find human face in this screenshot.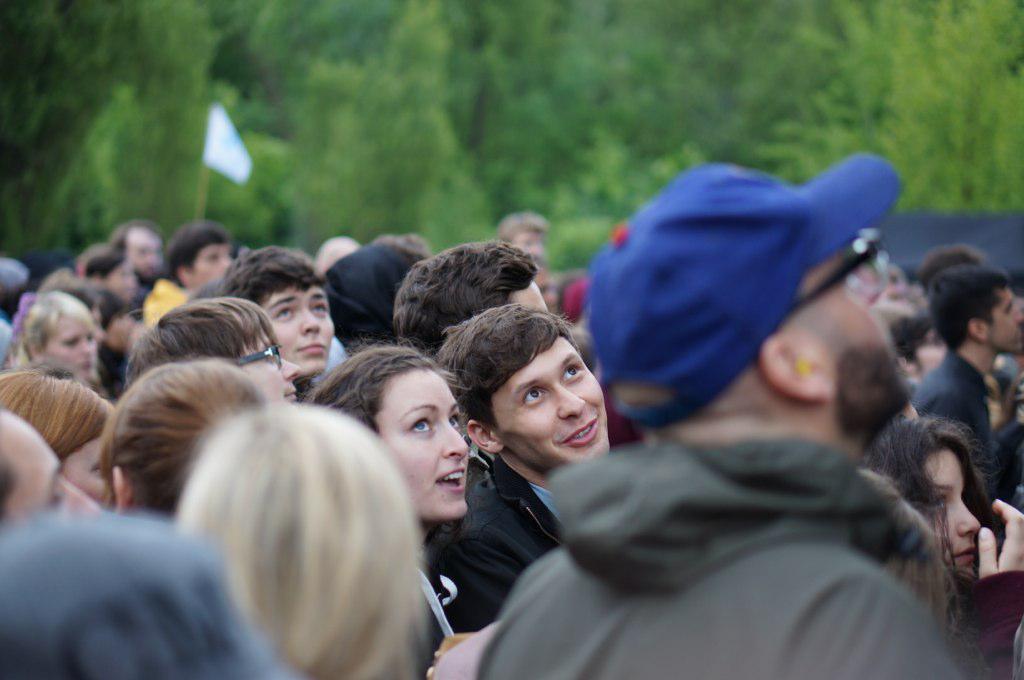
The bounding box for human face is (x1=495, y1=332, x2=610, y2=464).
